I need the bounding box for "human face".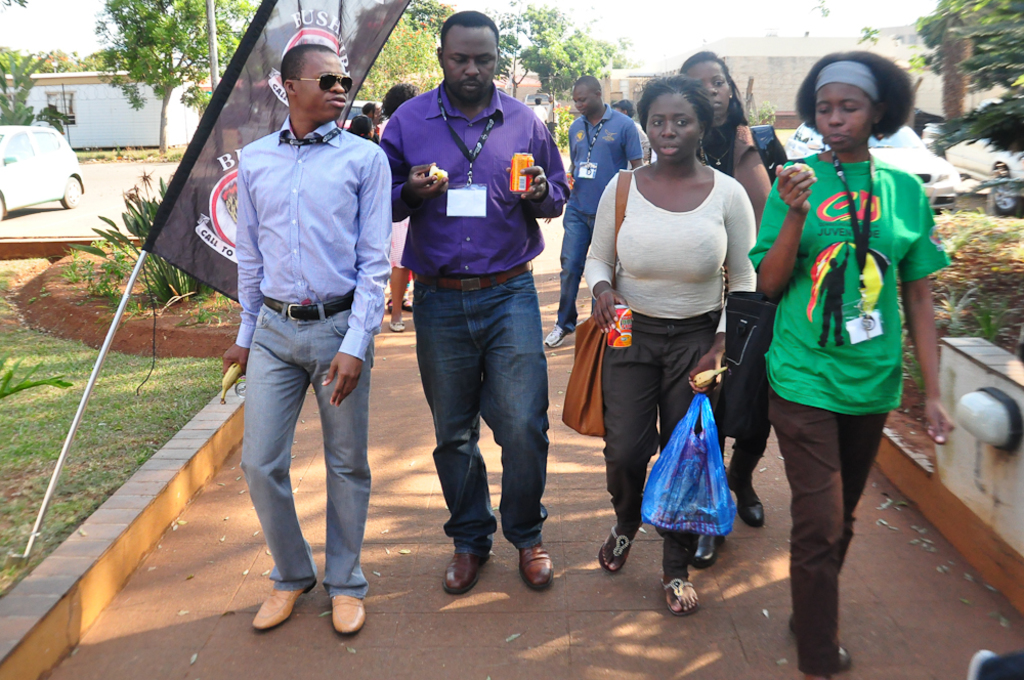
Here it is: {"left": 676, "top": 55, "right": 736, "bottom": 118}.
